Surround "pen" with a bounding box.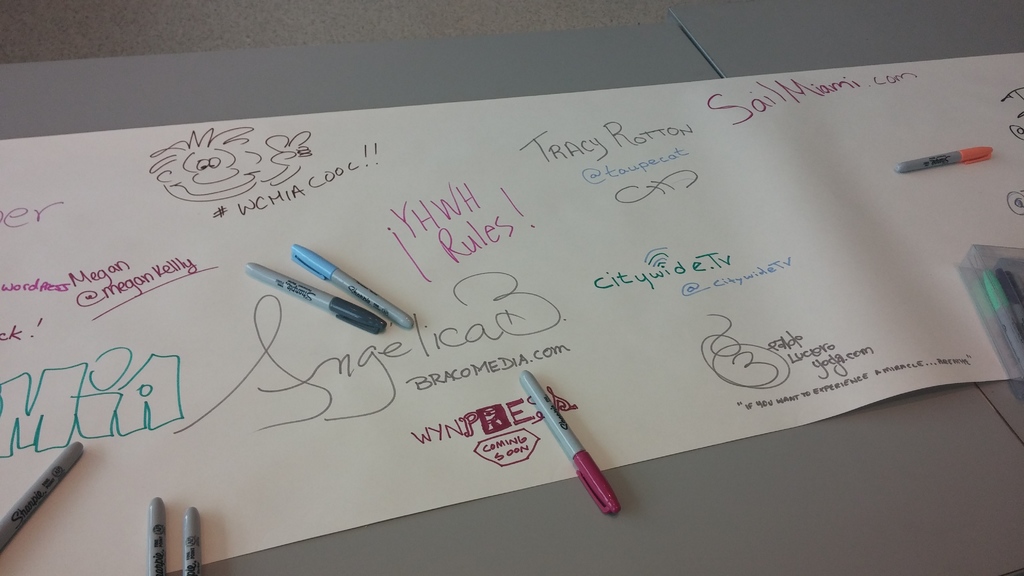
[185, 502, 203, 575].
